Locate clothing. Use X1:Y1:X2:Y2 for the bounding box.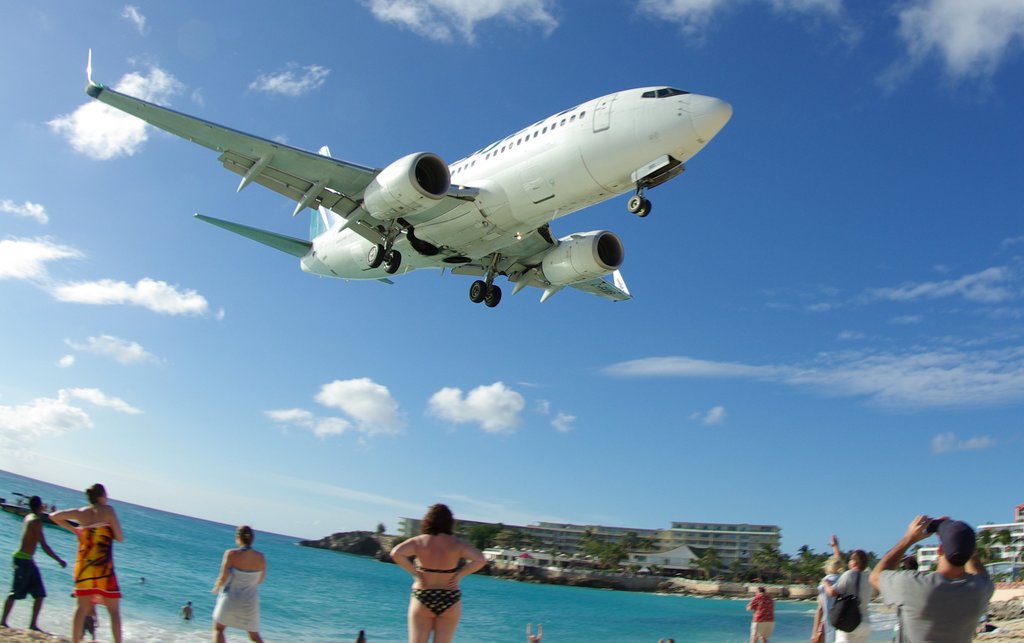
212:564:267:635.
